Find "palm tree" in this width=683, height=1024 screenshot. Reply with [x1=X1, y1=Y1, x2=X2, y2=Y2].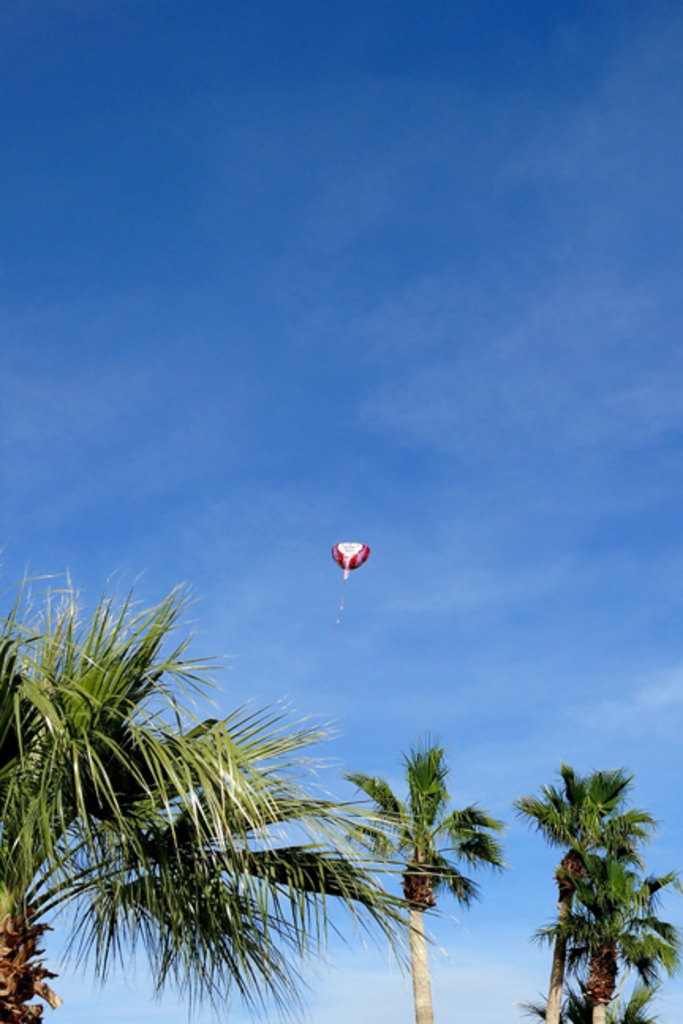
[x1=526, y1=768, x2=658, y2=1023].
